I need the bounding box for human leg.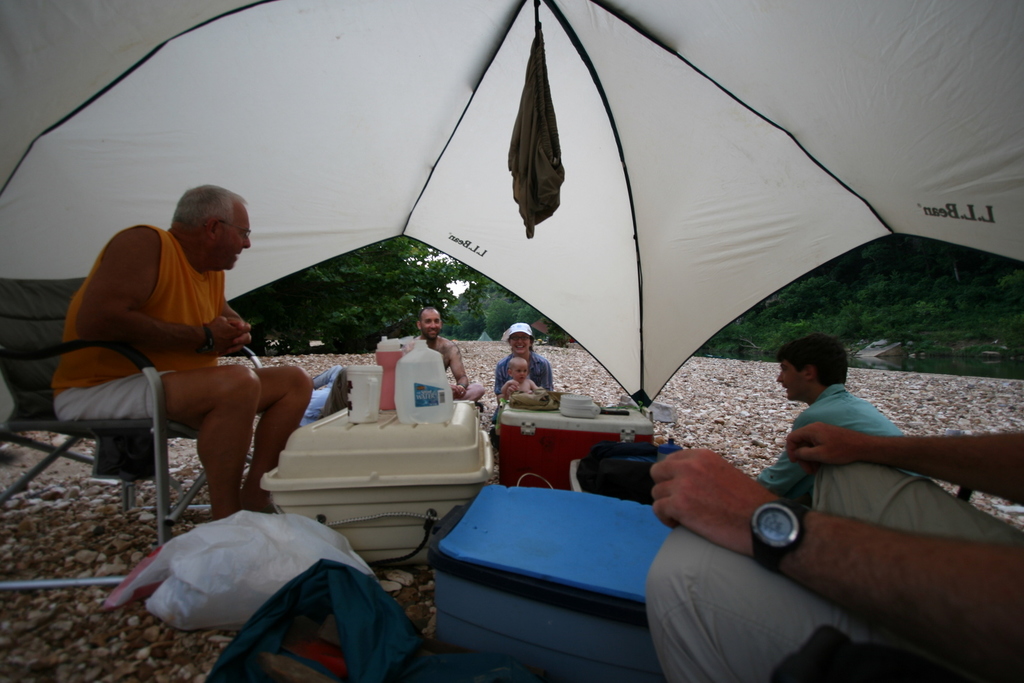
Here it is: crop(56, 364, 260, 517).
